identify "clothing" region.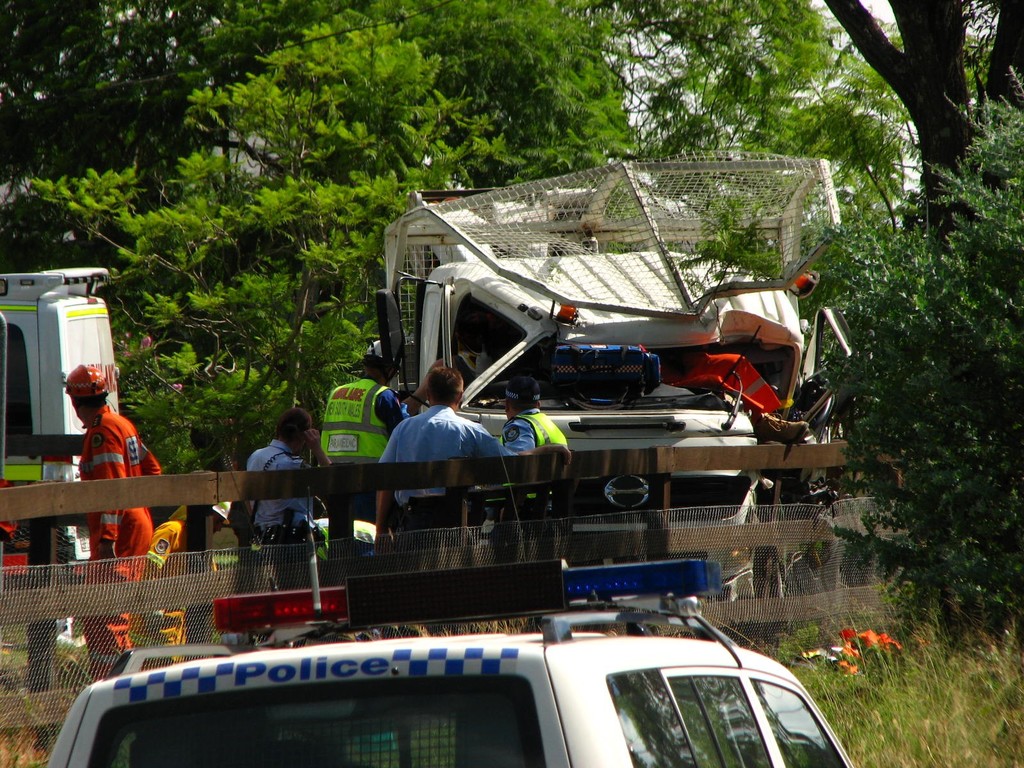
Region: [x1=661, y1=351, x2=779, y2=429].
